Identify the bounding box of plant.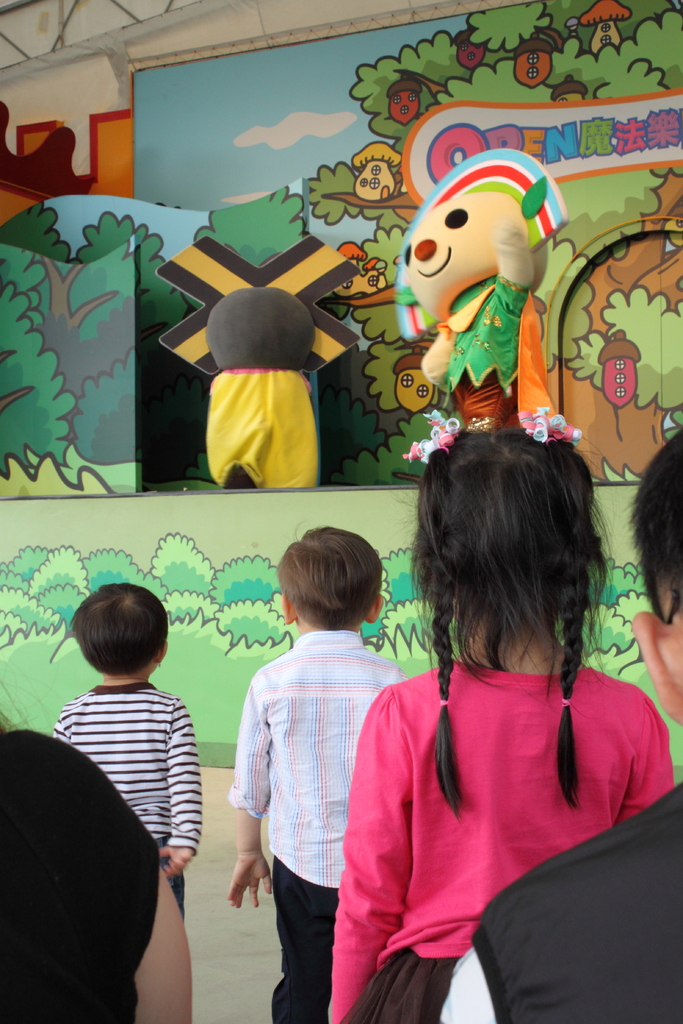
detection(583, 550, 654, 605).
